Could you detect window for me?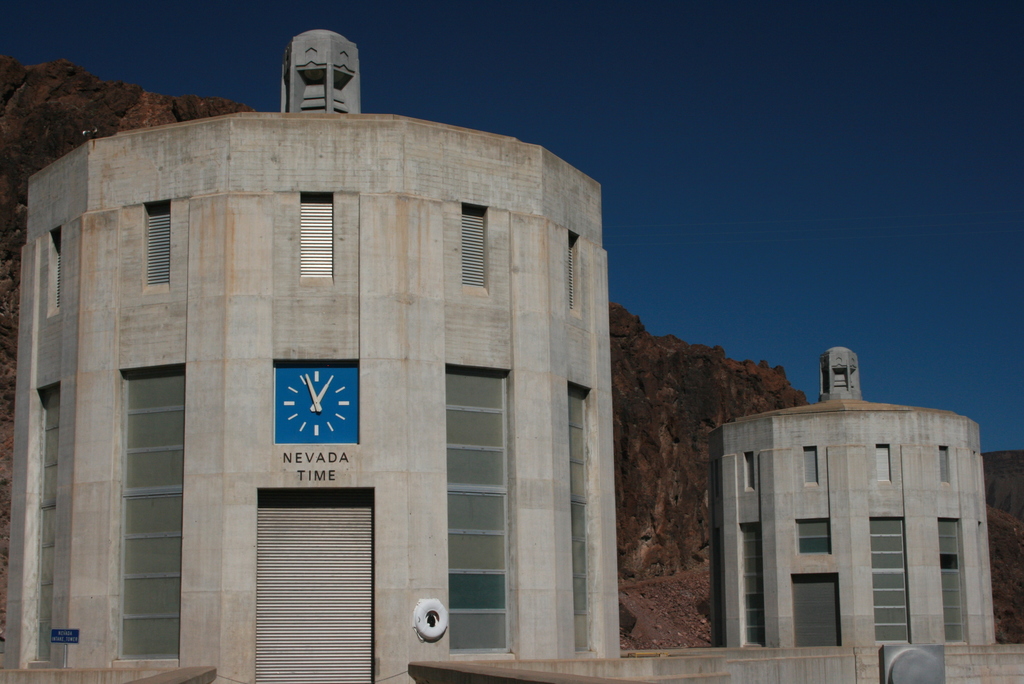
Detection result: [745,452,754,496].
